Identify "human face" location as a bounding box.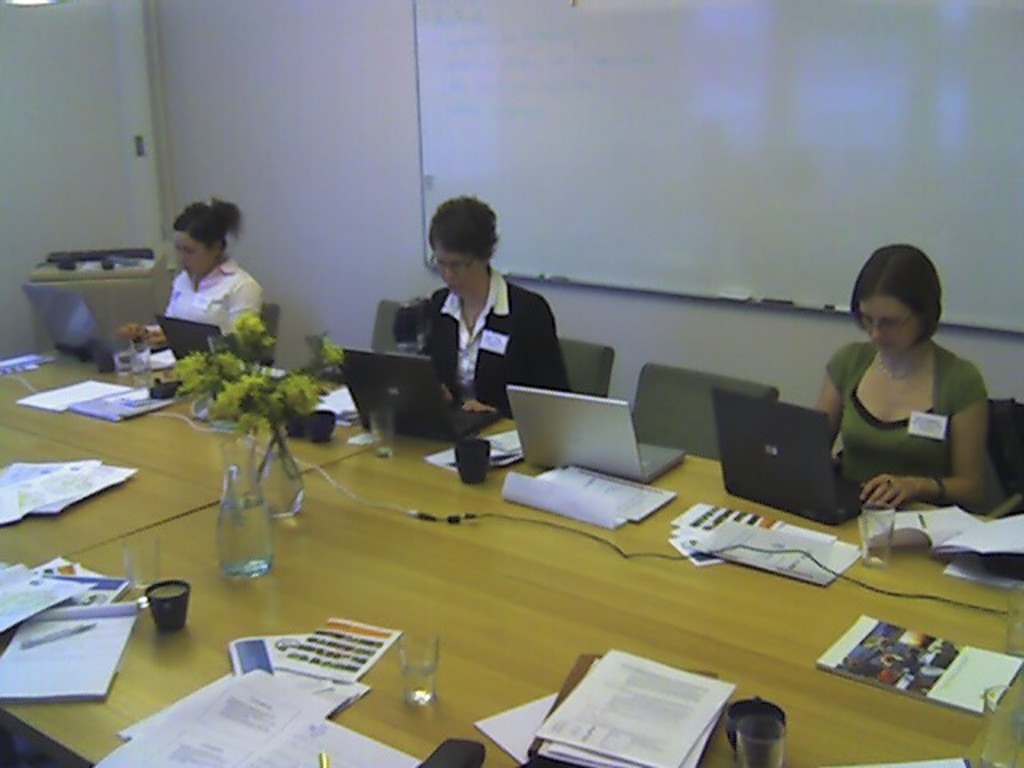
<bbox>861, 291, 915, 354</bbox>.
